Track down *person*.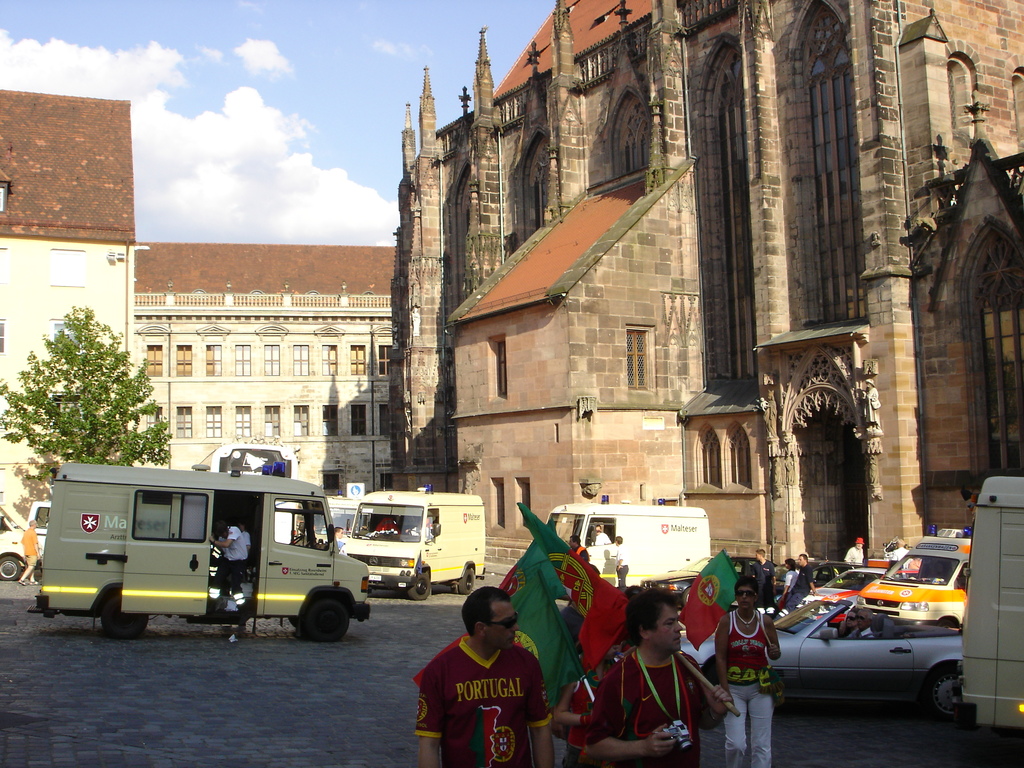
Tracked to box=[237, 528, 257, 578].
